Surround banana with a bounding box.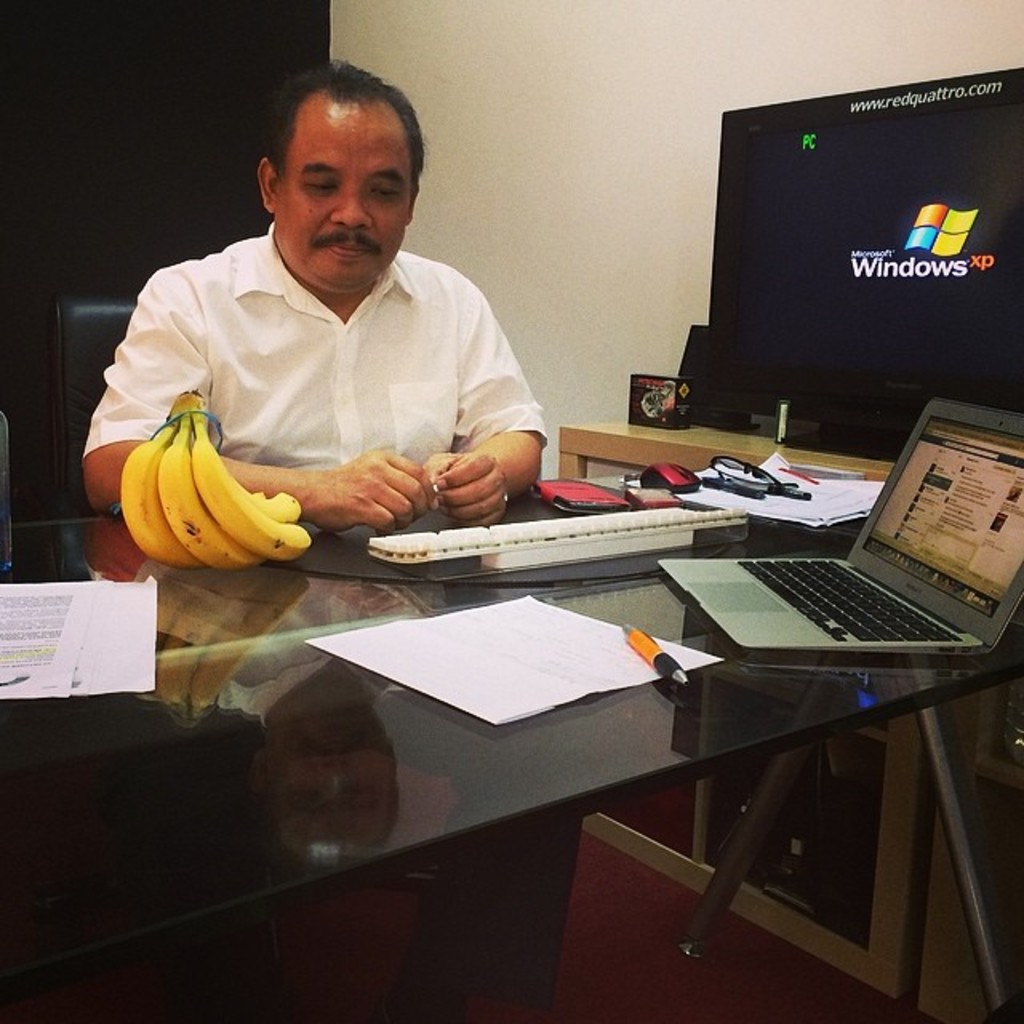
bbox(120, 406, 310, 565).
